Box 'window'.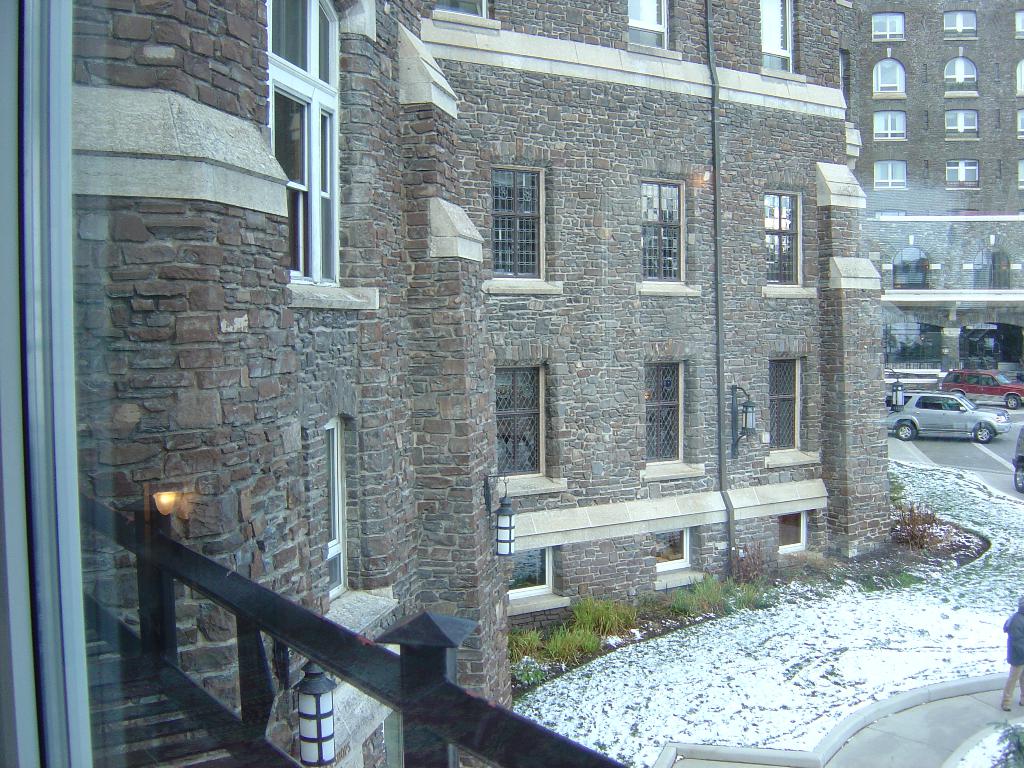
[x1=637, y1=360, x2=708, y2=481].
